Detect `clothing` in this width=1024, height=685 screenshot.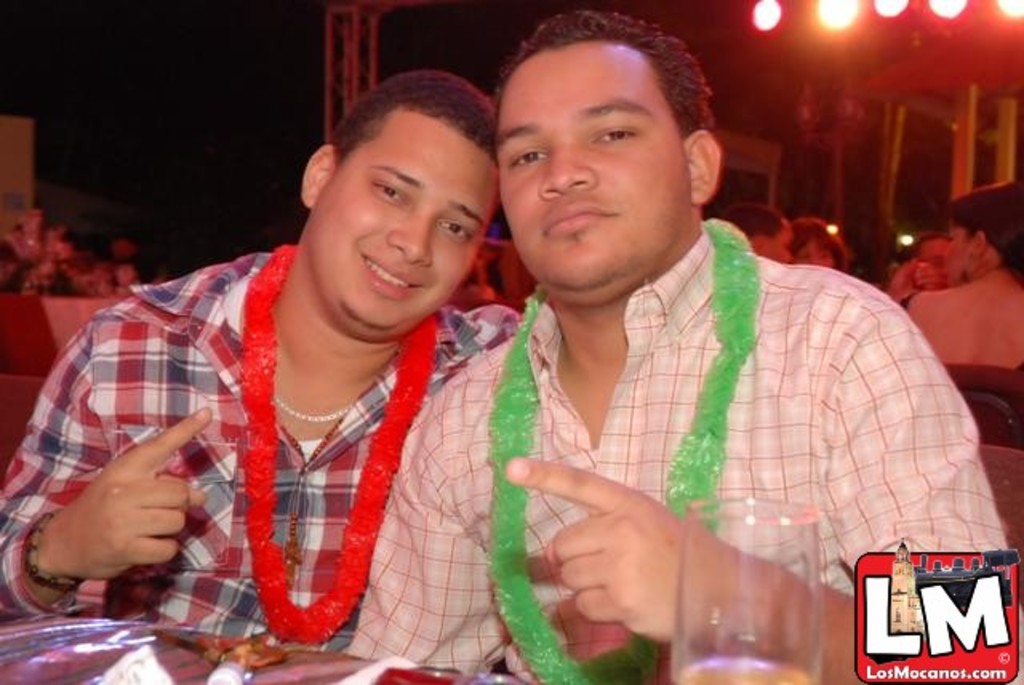
Detection: l=51, t=256, r=485, b=648.
